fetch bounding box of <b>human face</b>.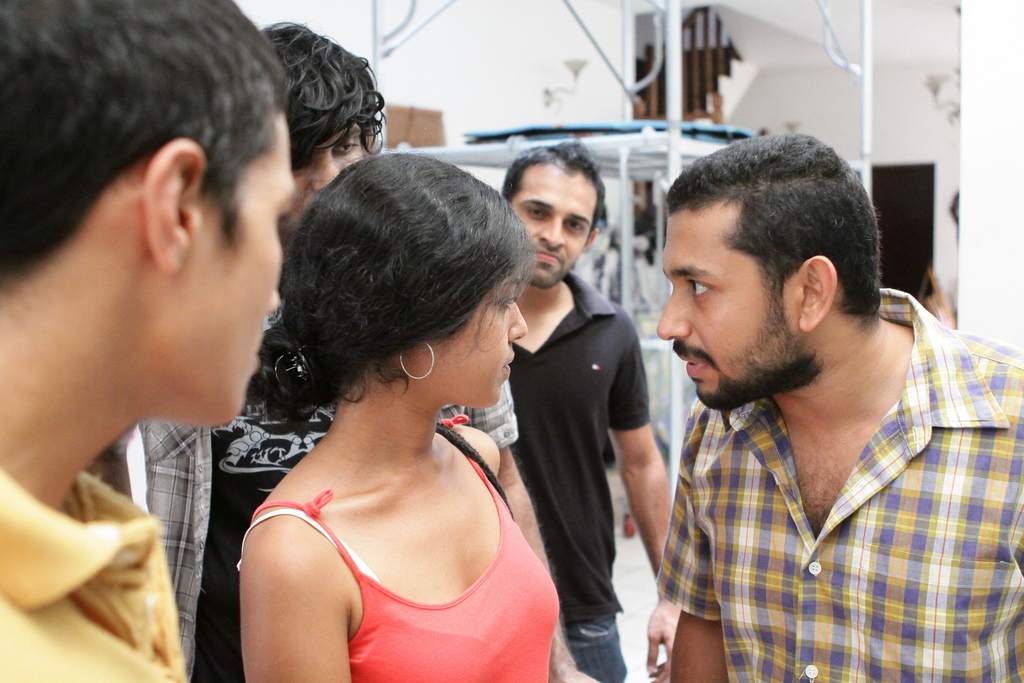
Bbox: region(509, 157, 598, 277).
